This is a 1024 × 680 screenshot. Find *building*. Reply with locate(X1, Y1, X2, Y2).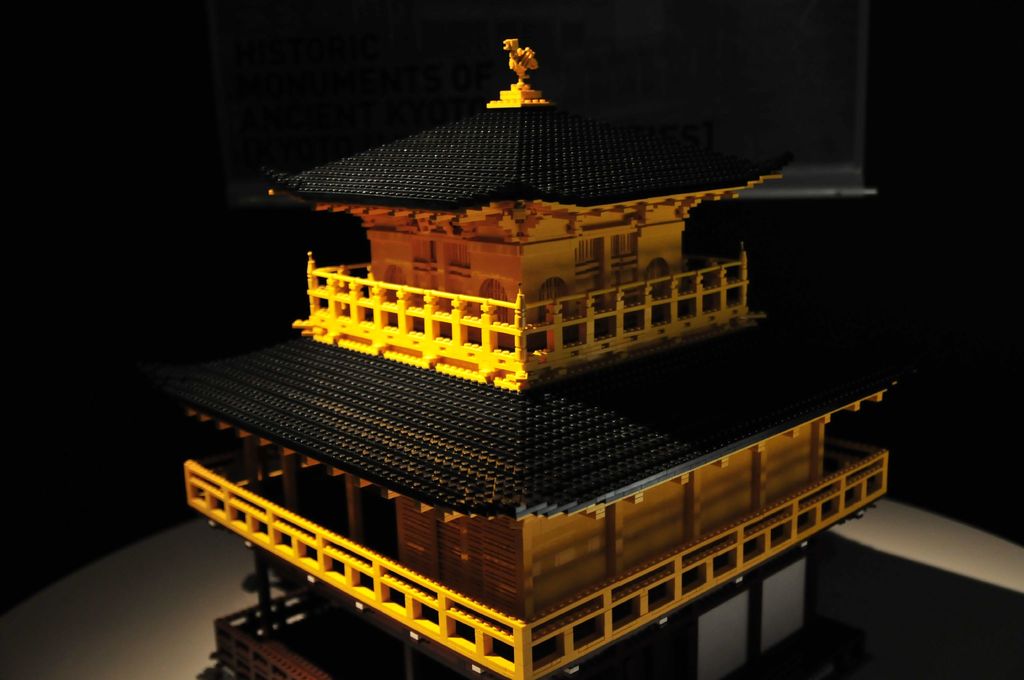
locate(183, 35, 908, 679).
